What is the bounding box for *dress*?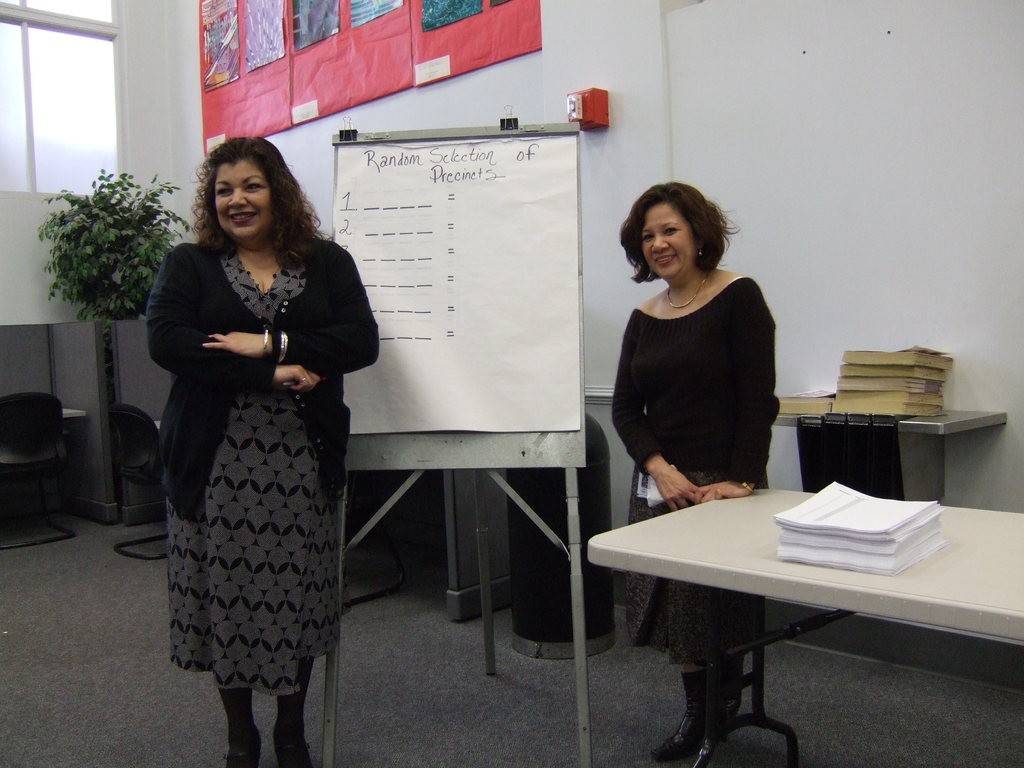
<box>168,252,337,691</box>.
